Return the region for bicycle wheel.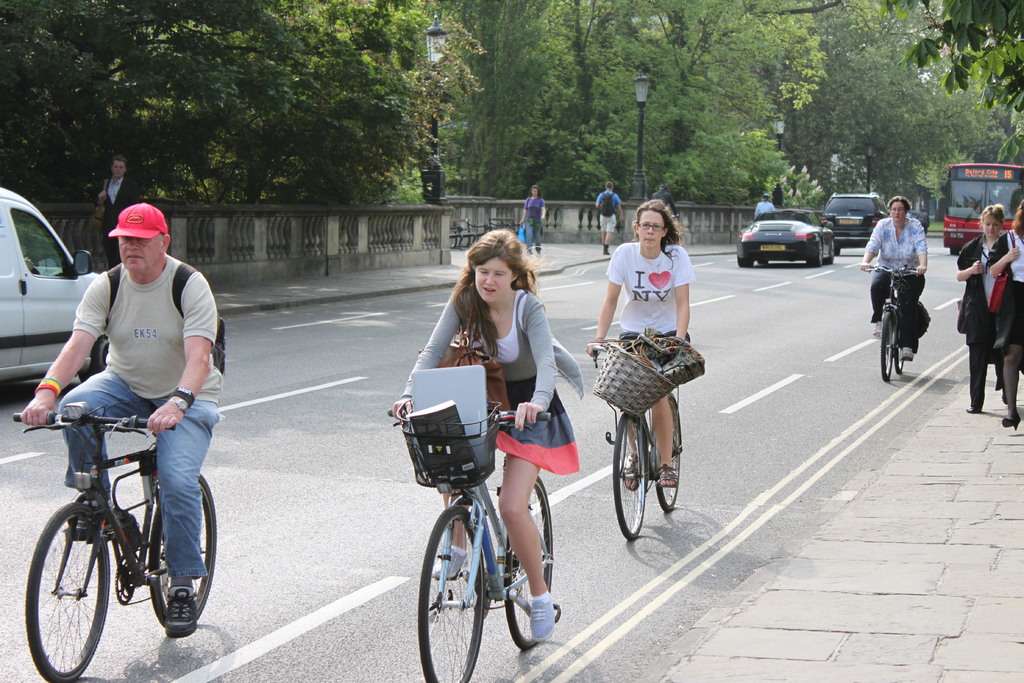
[508, 473, 560, 646].
